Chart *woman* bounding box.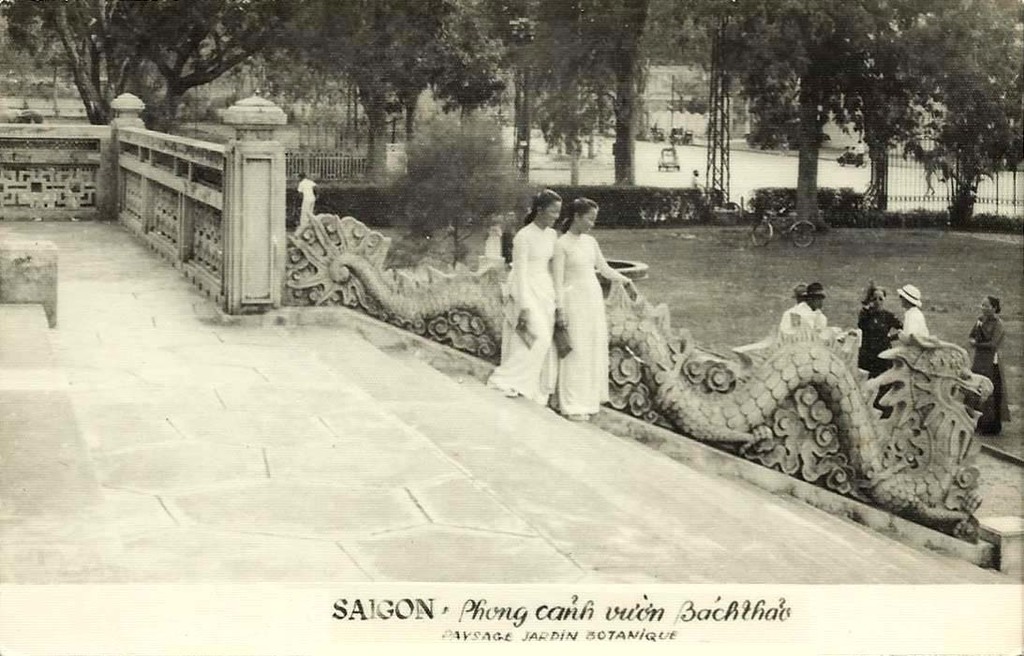
Charted: (854,286,906,415).
